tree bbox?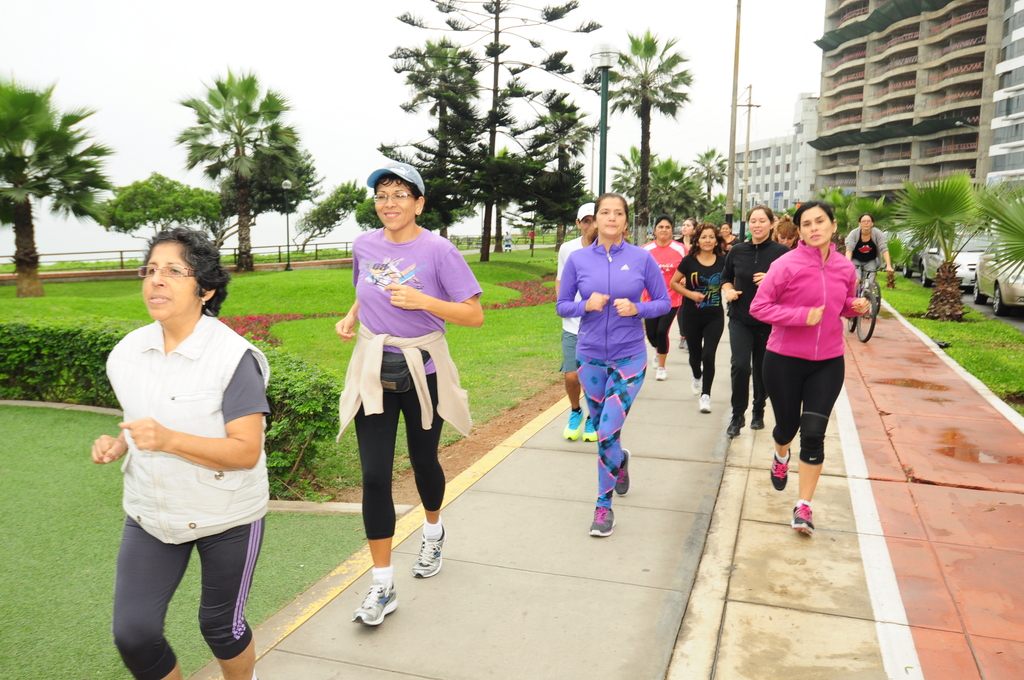
<box>246,128,325,261</box>
